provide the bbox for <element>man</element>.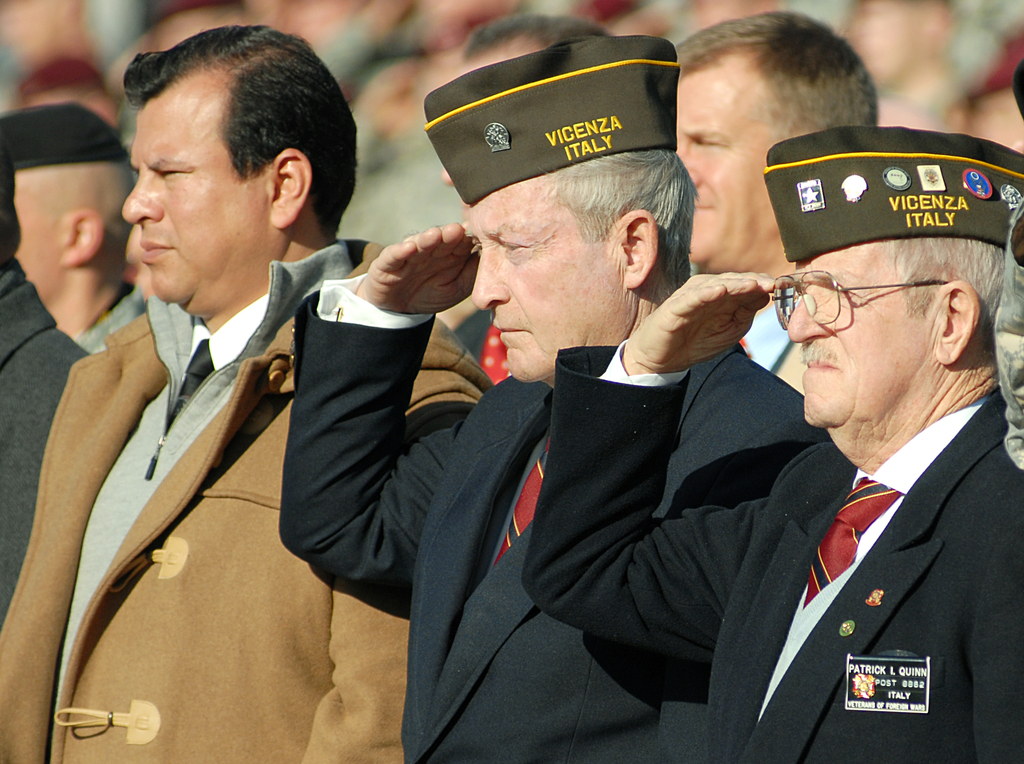
(left=522, top=130, right=1020, bottom=763).
